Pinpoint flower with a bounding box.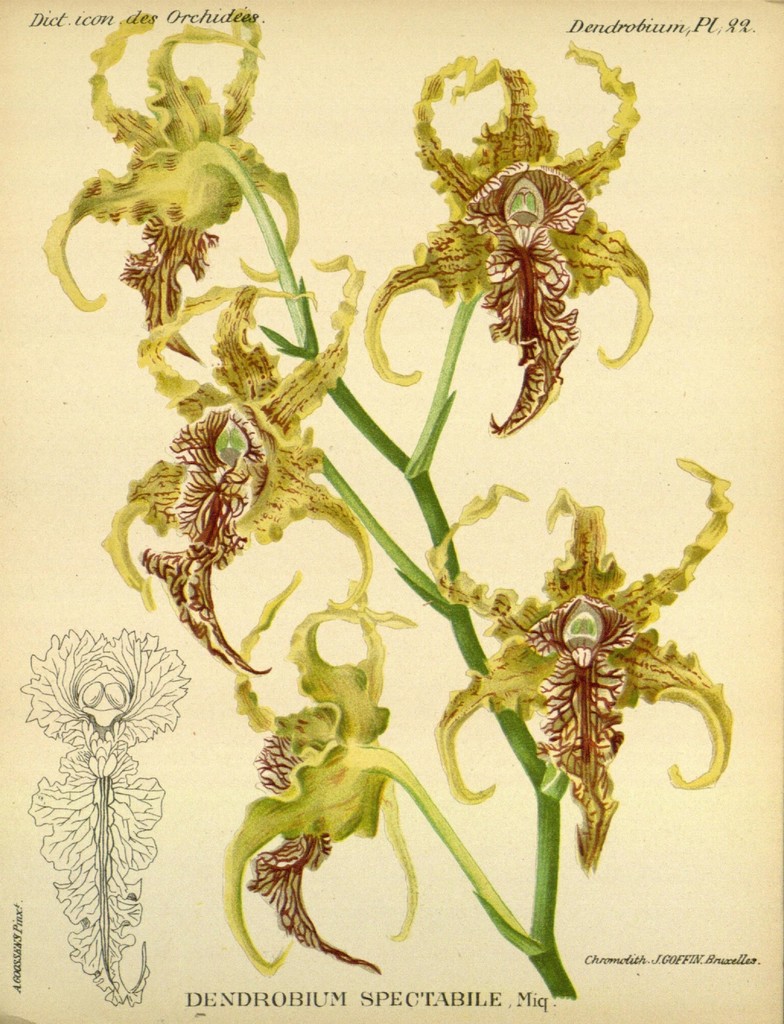
BBox(17, 618, 192, 1008).
